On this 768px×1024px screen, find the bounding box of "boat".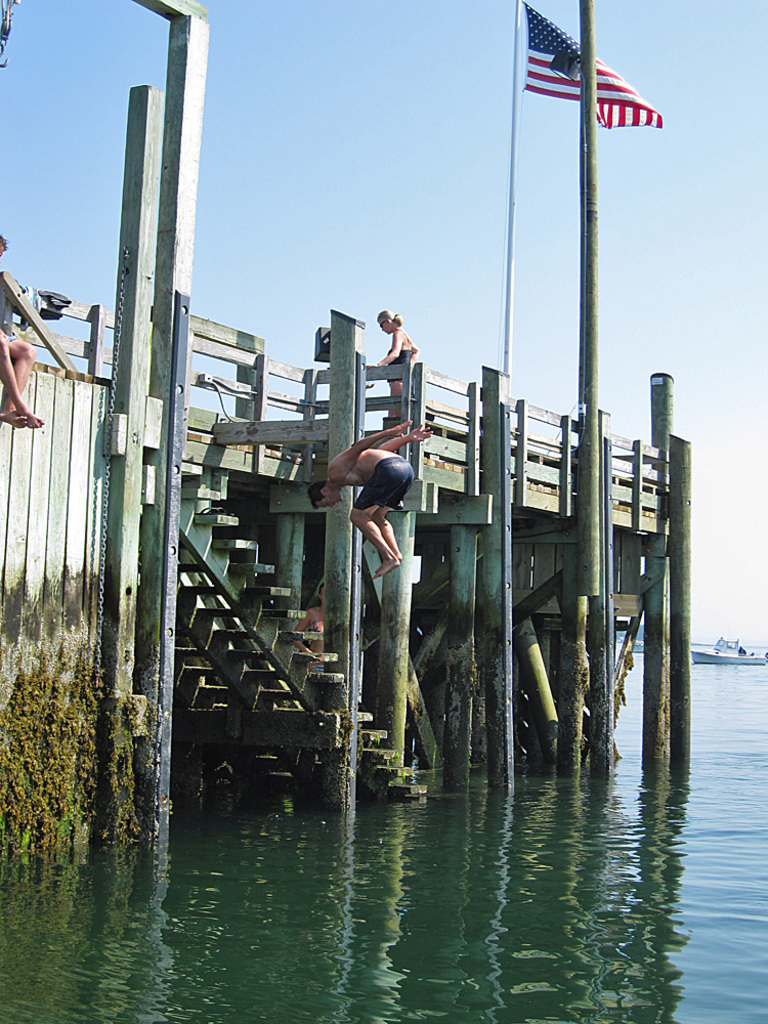
Bounding box: box(686, 631, 767, 669).
